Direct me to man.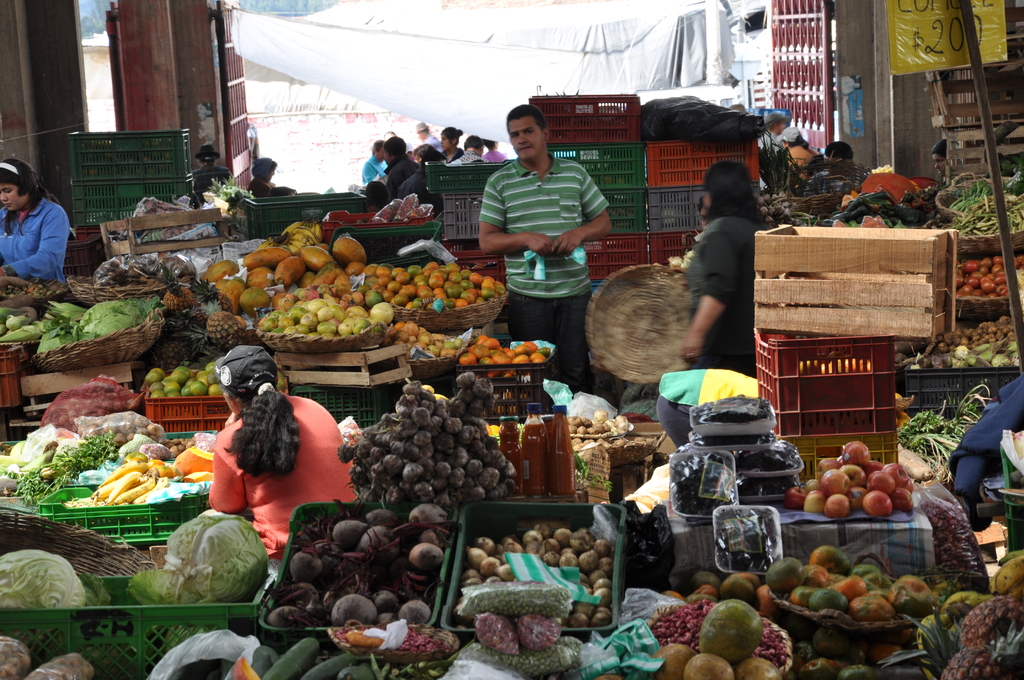
Direction: box=[378, 139, 417, 202].
